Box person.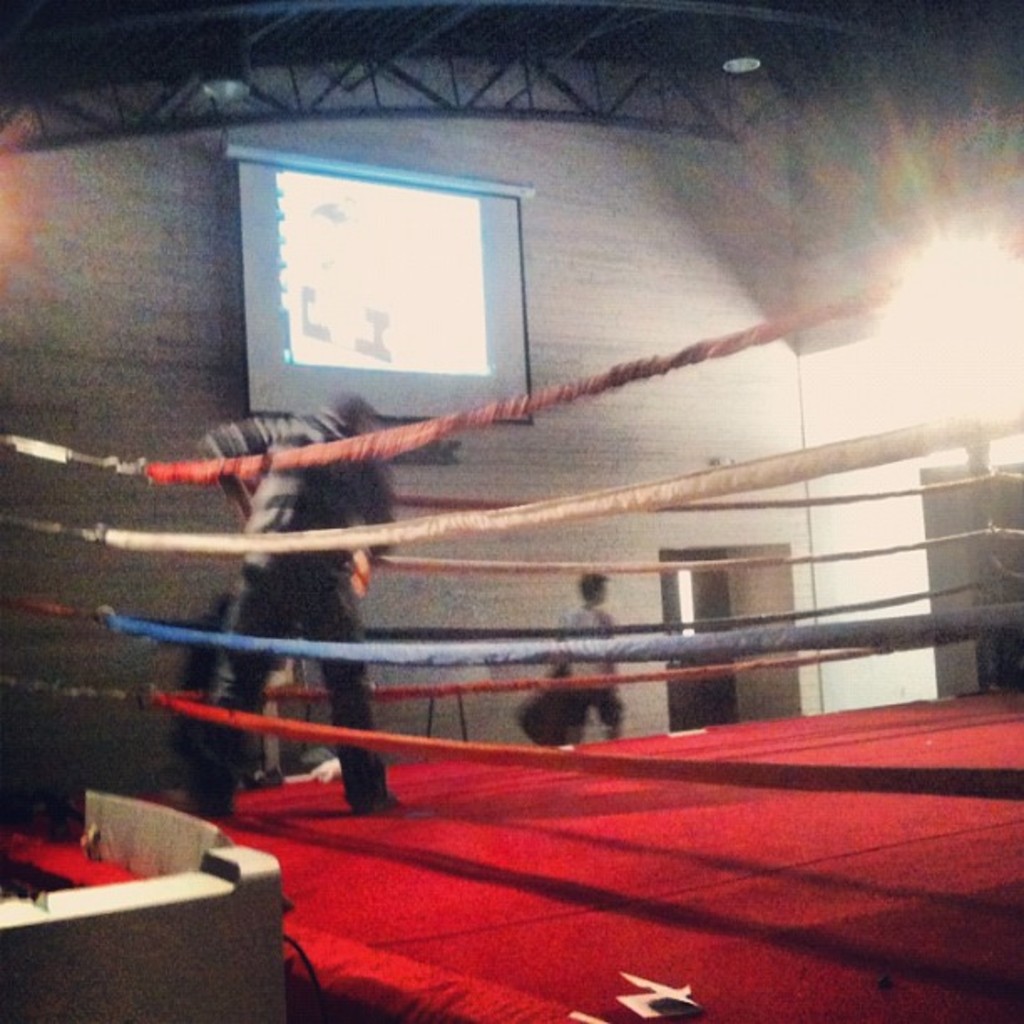
region(192, 387, 403, 815).
